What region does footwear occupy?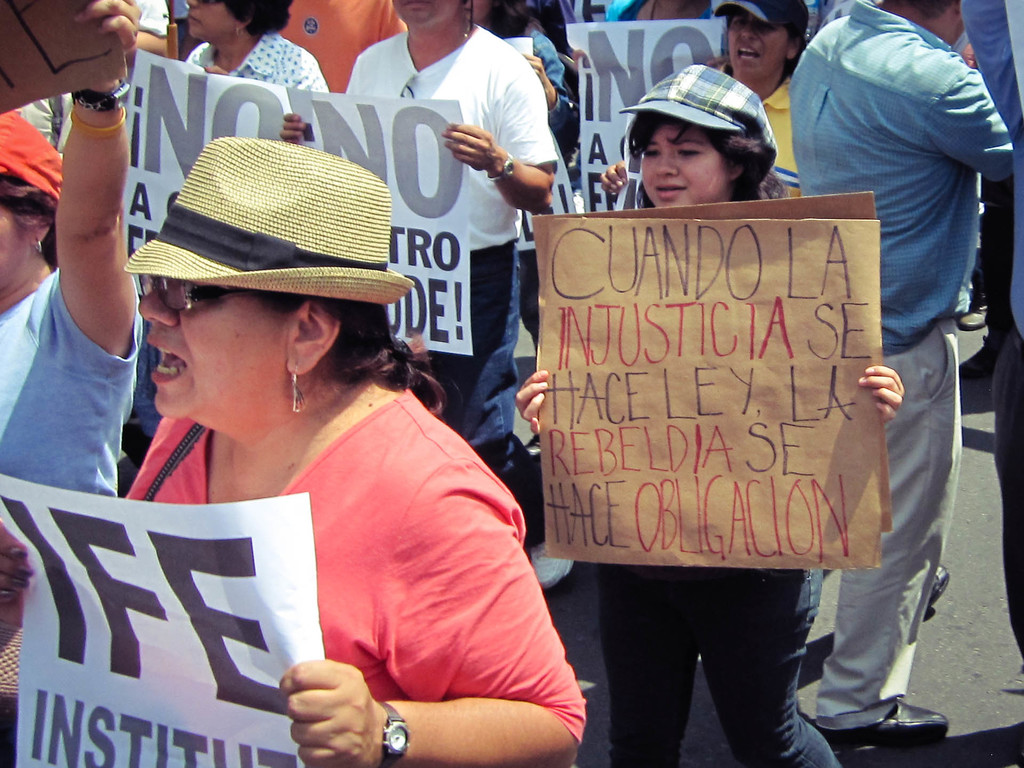
<bbox>812, 695, 950, 756</bbox>.
